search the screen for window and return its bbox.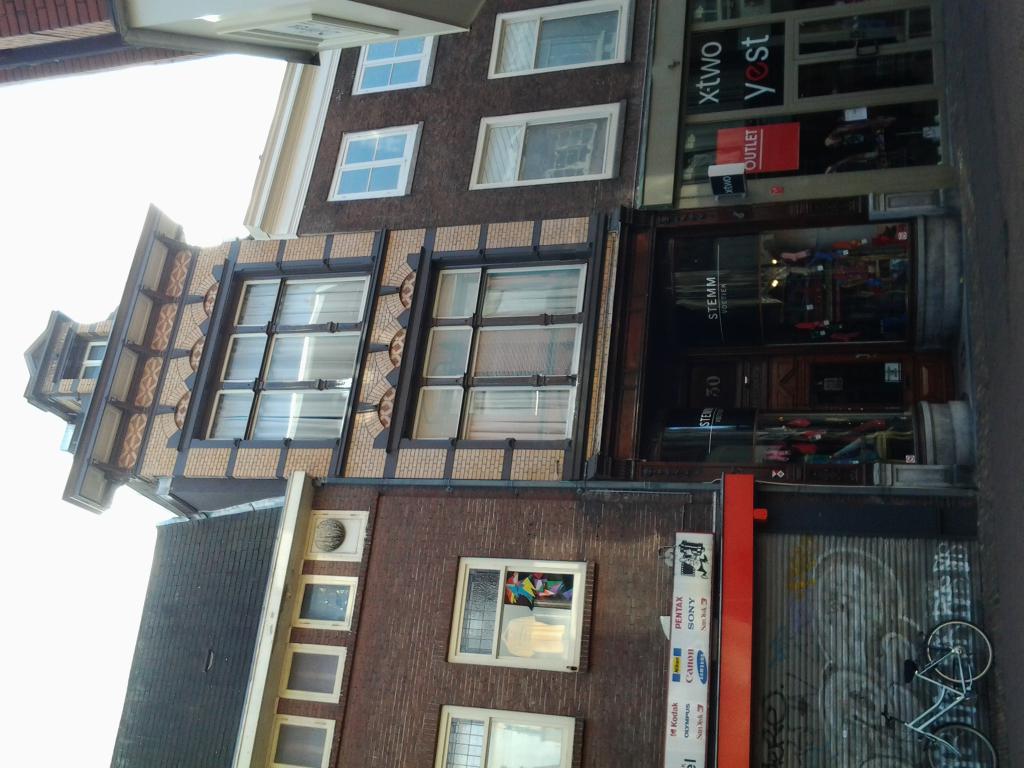
Found: l=473, t=105, r=614, b=189.
